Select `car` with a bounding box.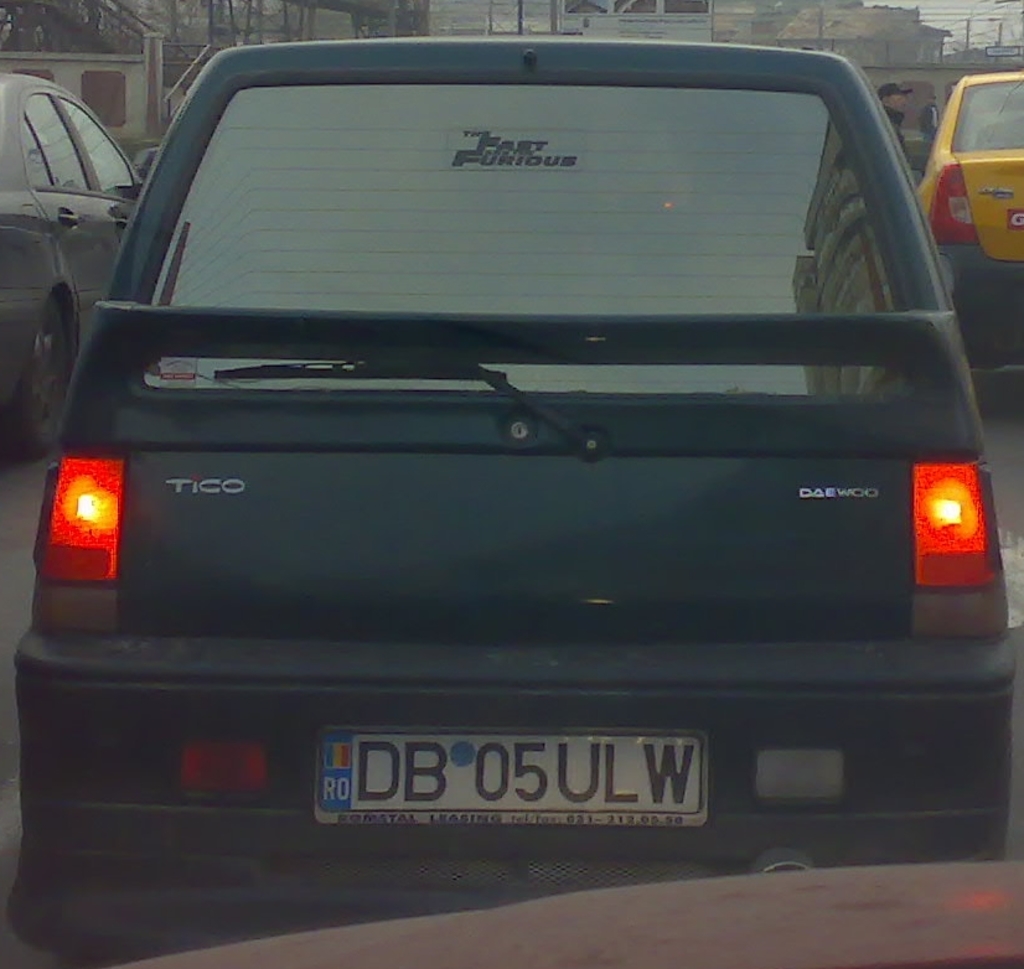
[916, 66, 1023, 354].
